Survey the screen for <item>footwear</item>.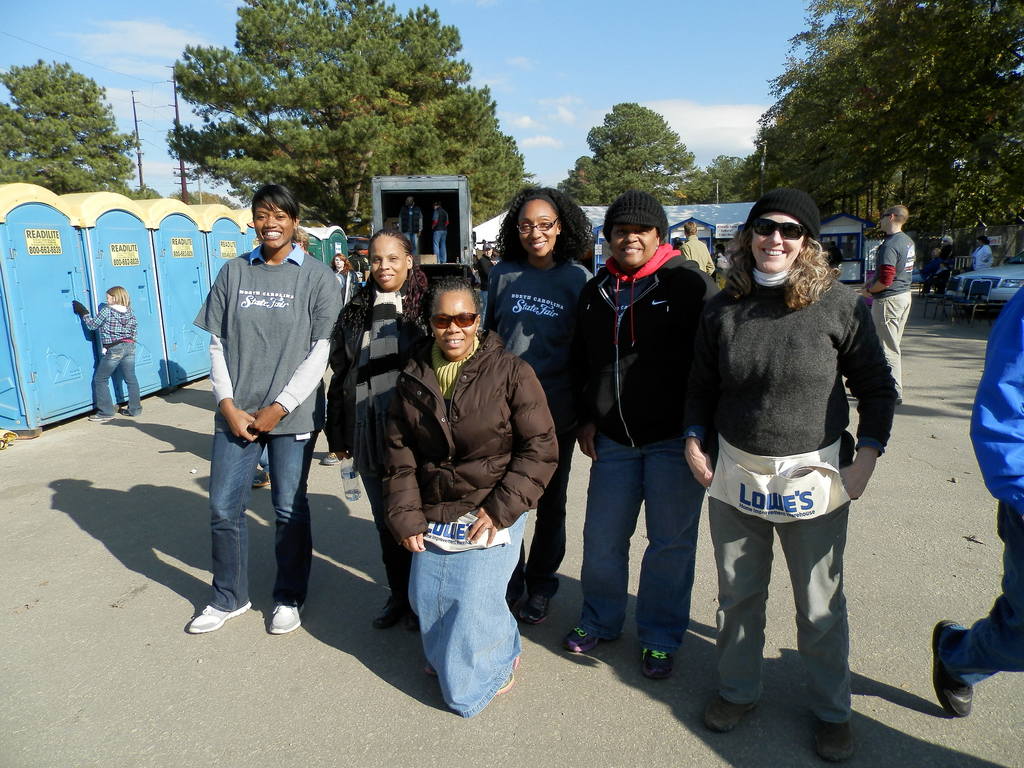
Survey found: rect(502, 651, 519, 688).
